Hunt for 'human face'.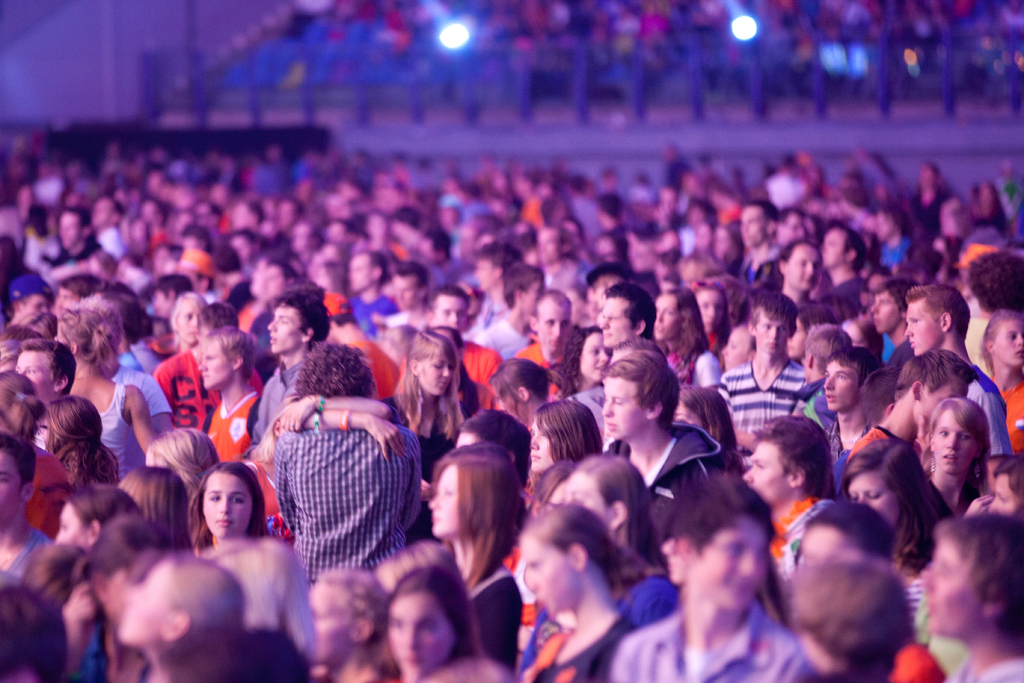
Hunted down at bbox=[172, 309, 198, 345].
